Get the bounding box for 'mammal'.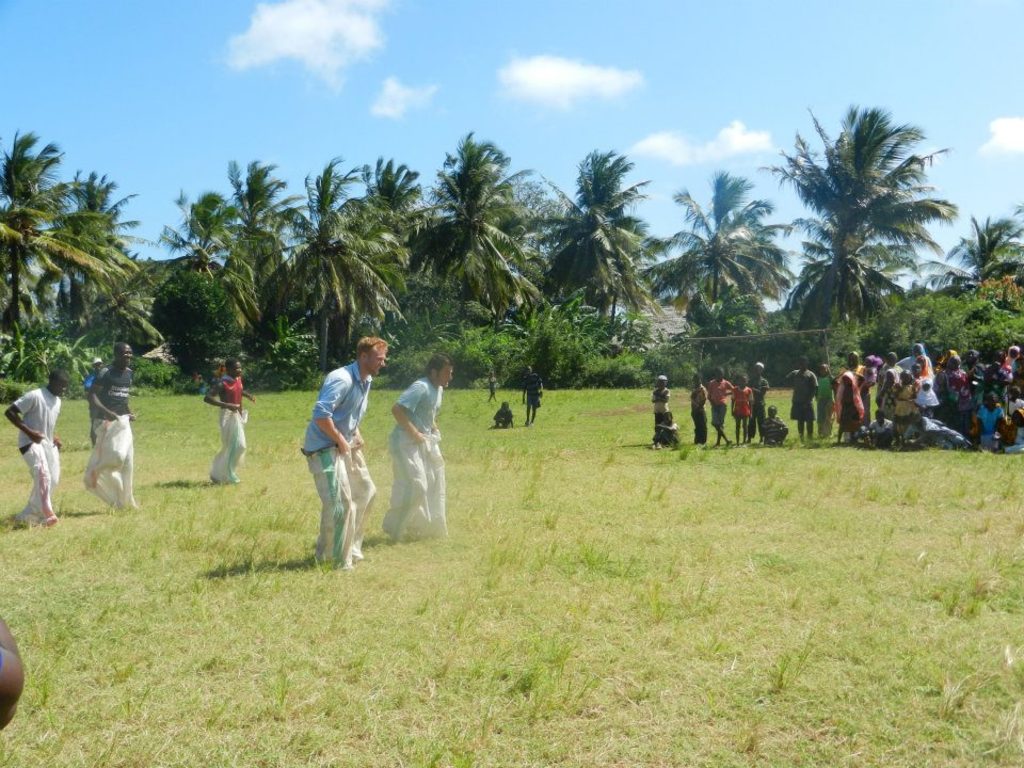
Rect(4, 368, 61, 523).
